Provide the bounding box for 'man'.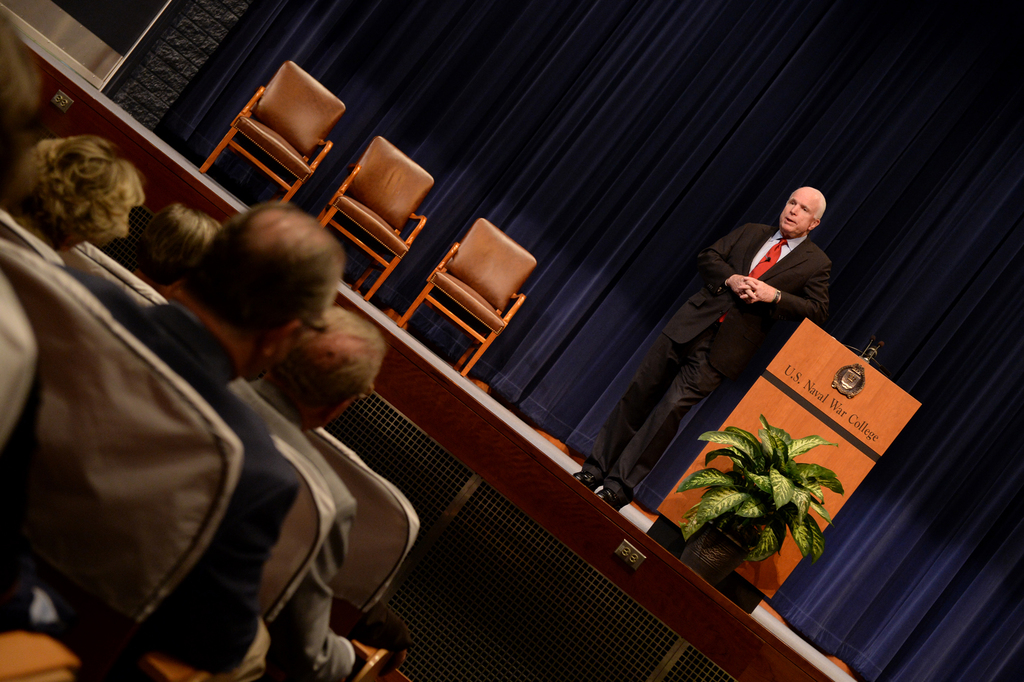
{"x1": 1, "y1": 136, "x2": 139, "y2": 304}.
